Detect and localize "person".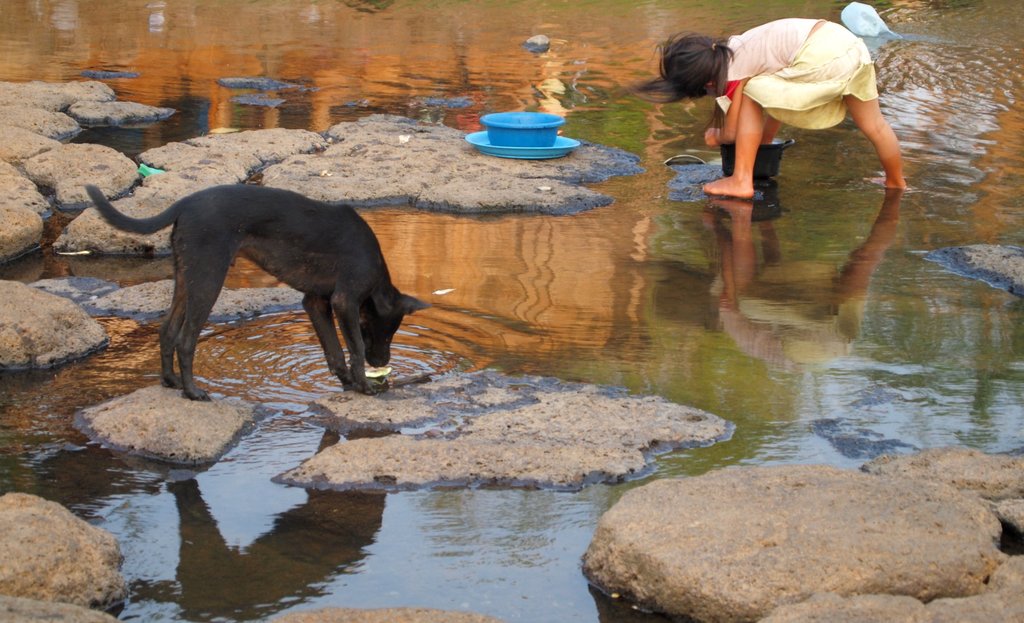
Localized at (x1=652, y1=19, x2=923, y2=205).
